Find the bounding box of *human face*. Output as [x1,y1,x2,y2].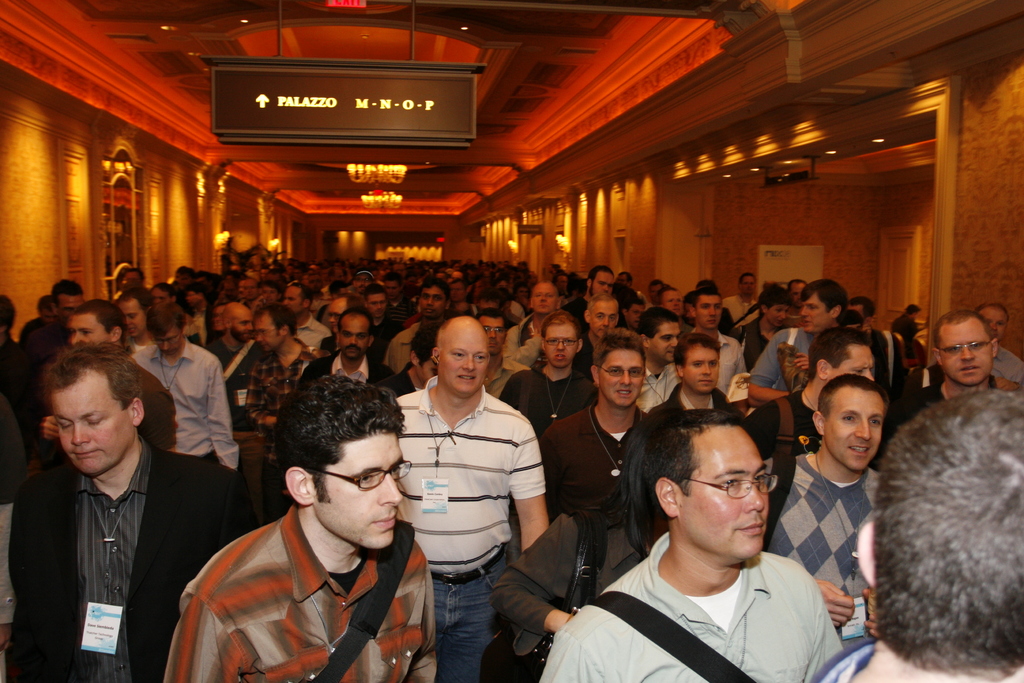
[678,422,767,557].
